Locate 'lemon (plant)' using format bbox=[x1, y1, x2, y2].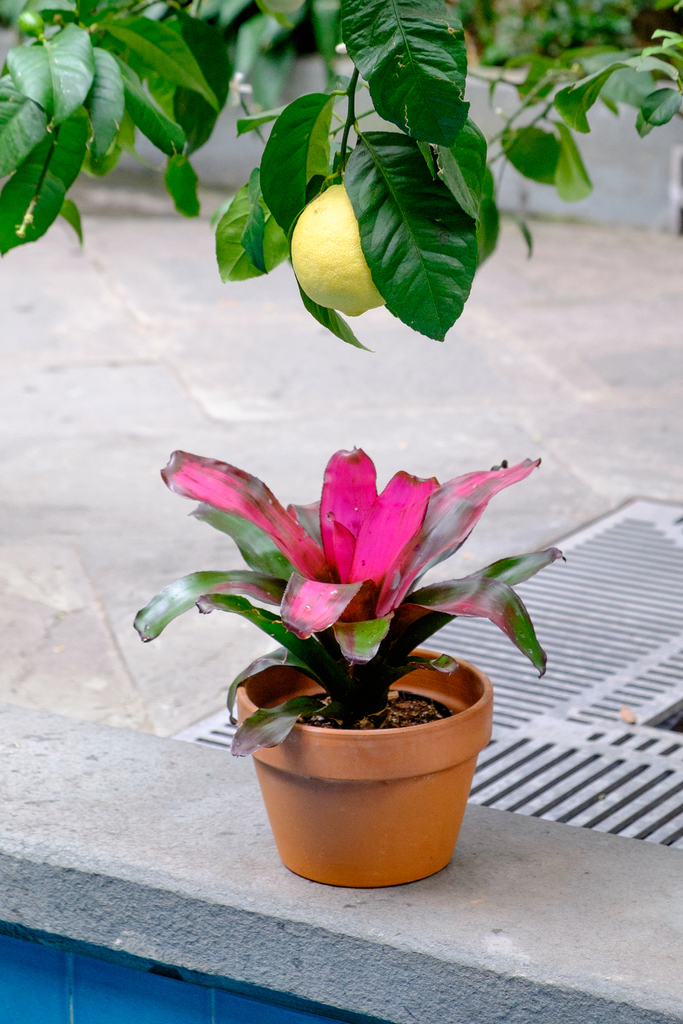
bbox=[295, 184, 392, 308].
